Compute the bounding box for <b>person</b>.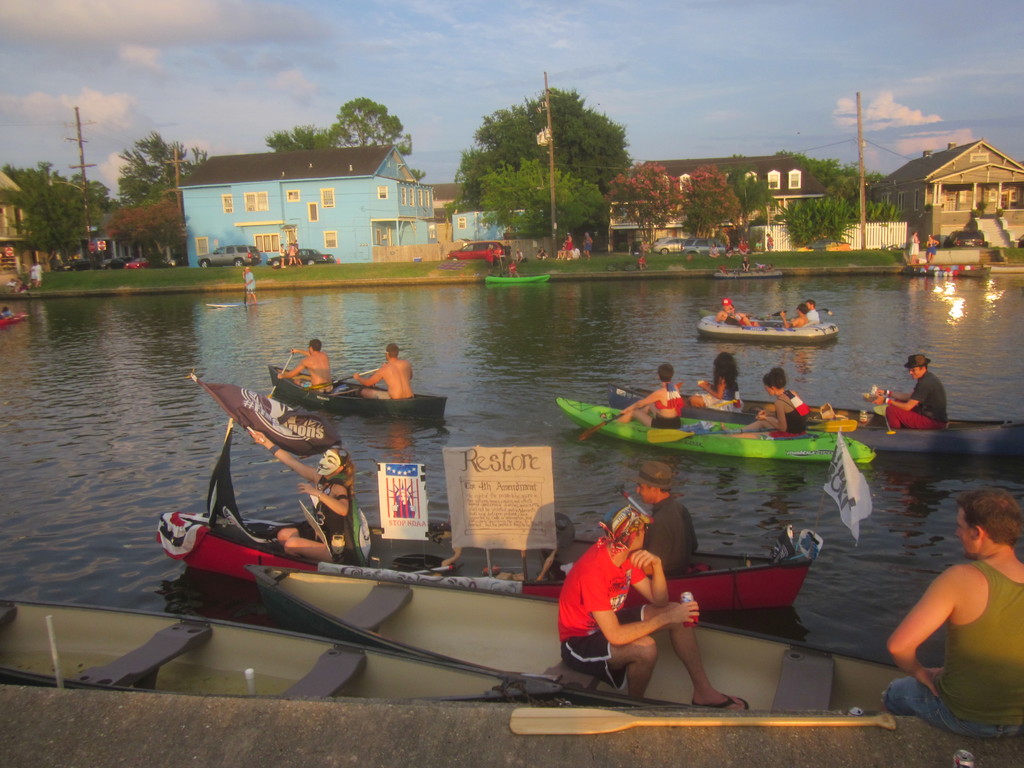
(left=732, top=305, right=762, bottom=326).
